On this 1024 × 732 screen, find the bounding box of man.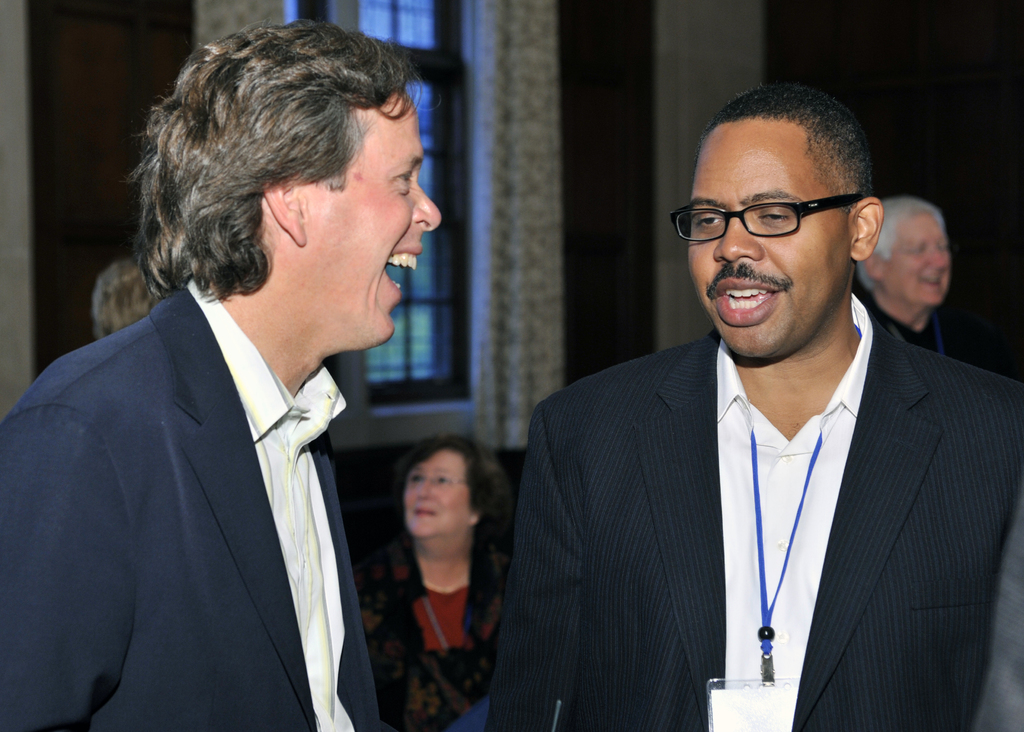
Bounding box: left=0, top=24, right=445, bottom=731.
